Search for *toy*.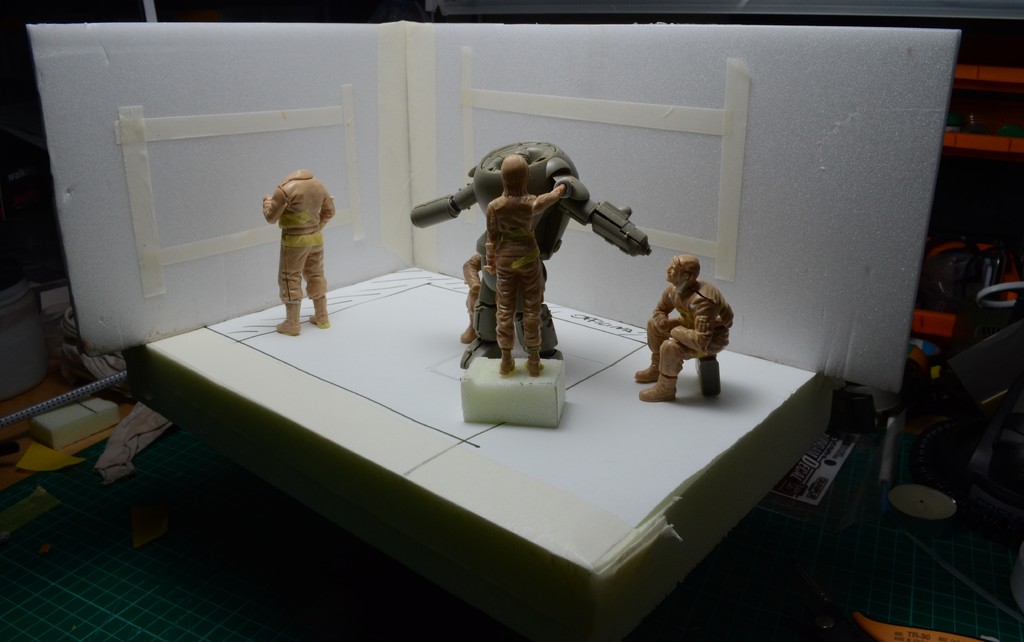
Found at (482, 148, 564, 374).
